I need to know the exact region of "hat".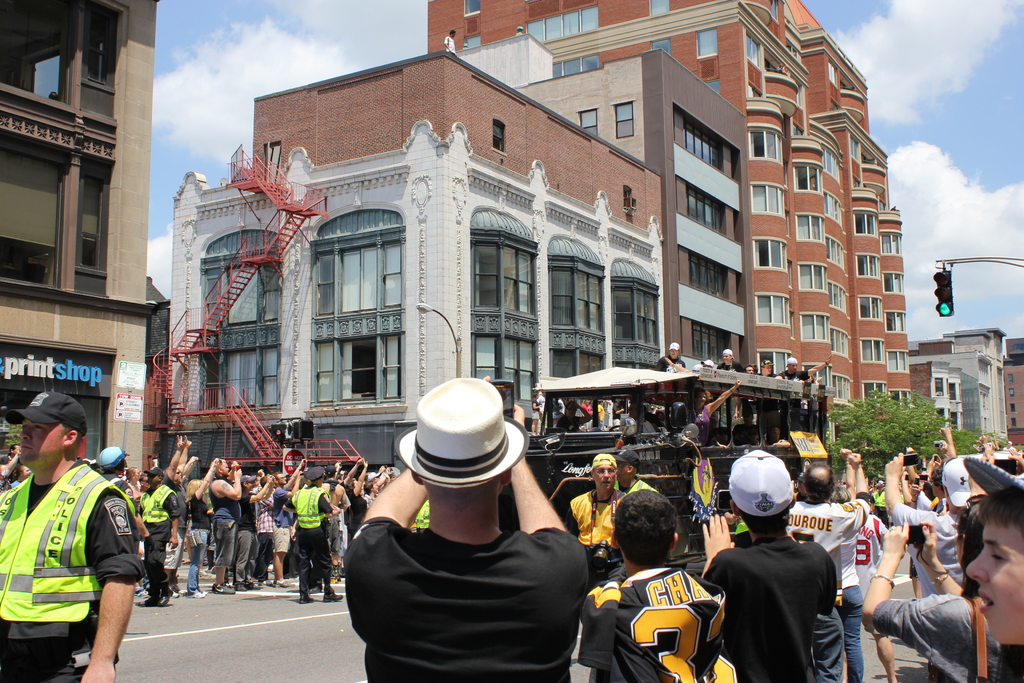
Region: bbox=[591, 454, 615, 472].
